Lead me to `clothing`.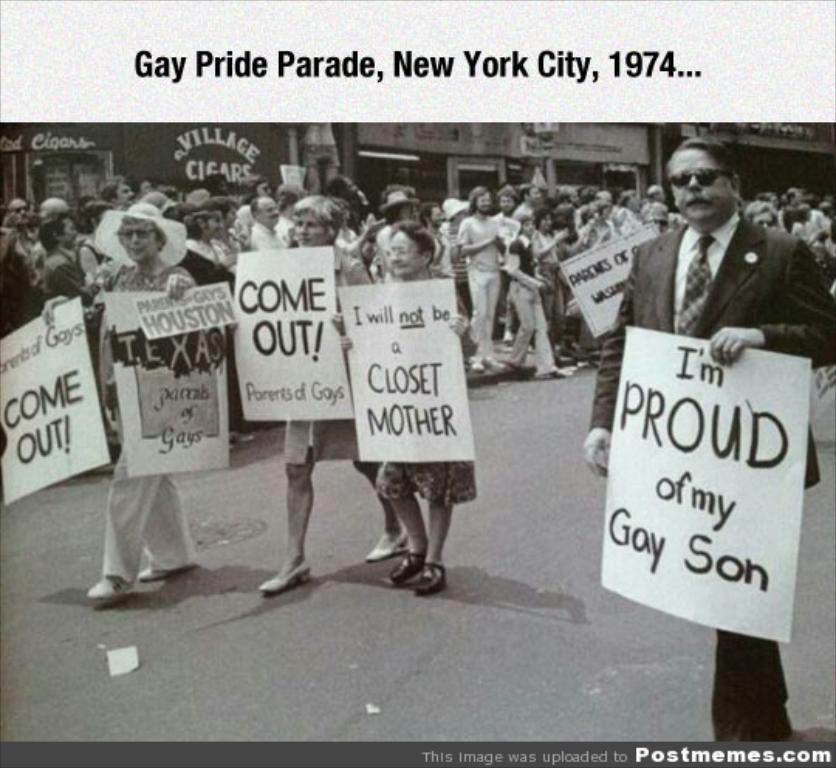
Lead to (x1=464, y1=262, x2=494, y2=359).
